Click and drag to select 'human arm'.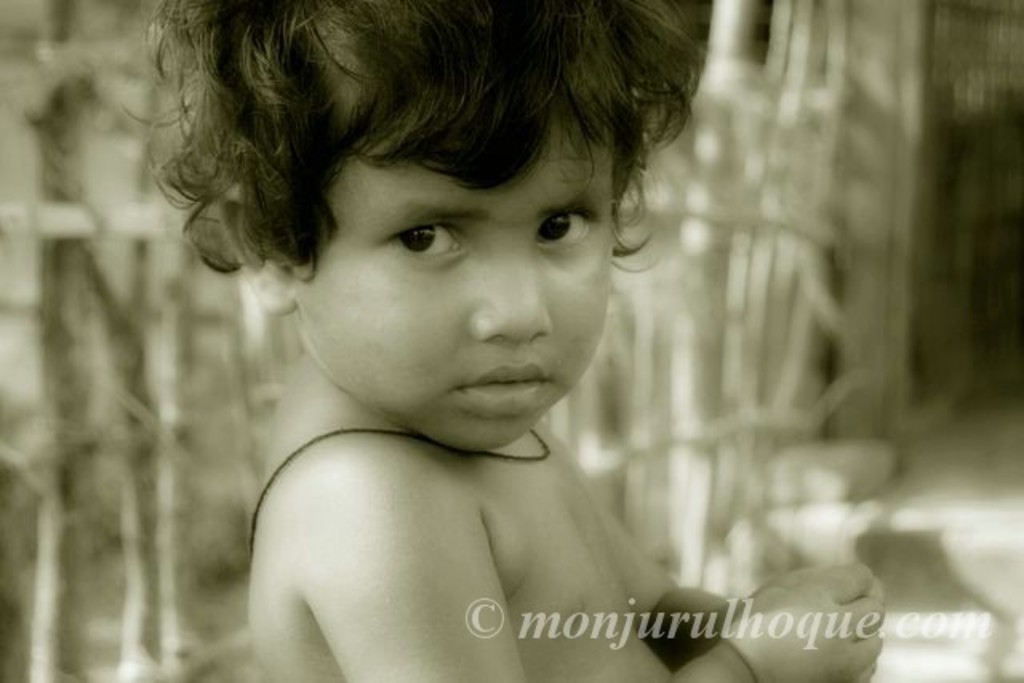
Selection: x1=595, y1=497, x2=893, y2=661.
